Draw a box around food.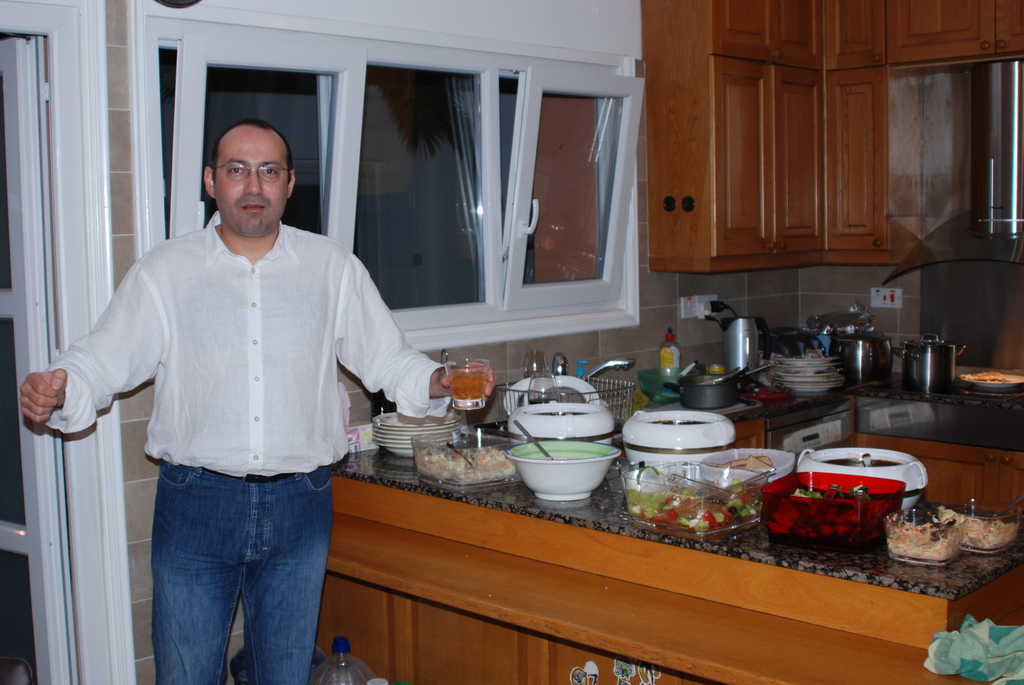
[x1=885, y1=517, x2=965, y2=560].
